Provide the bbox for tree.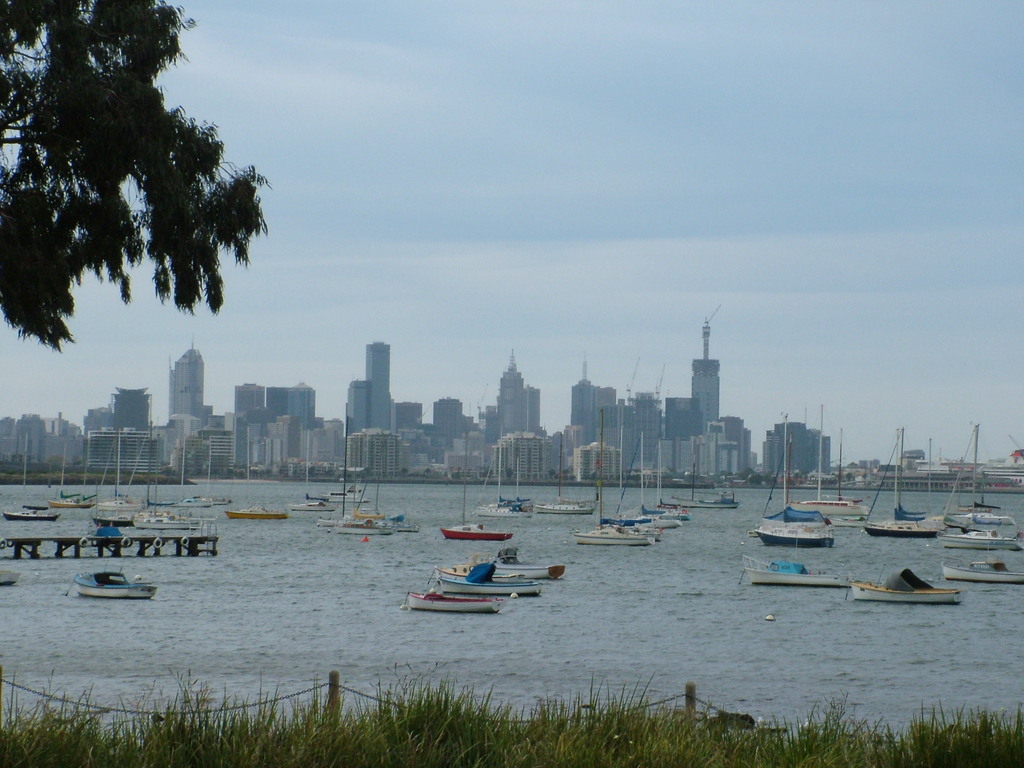
bbox(0, 0, 274, 358).
